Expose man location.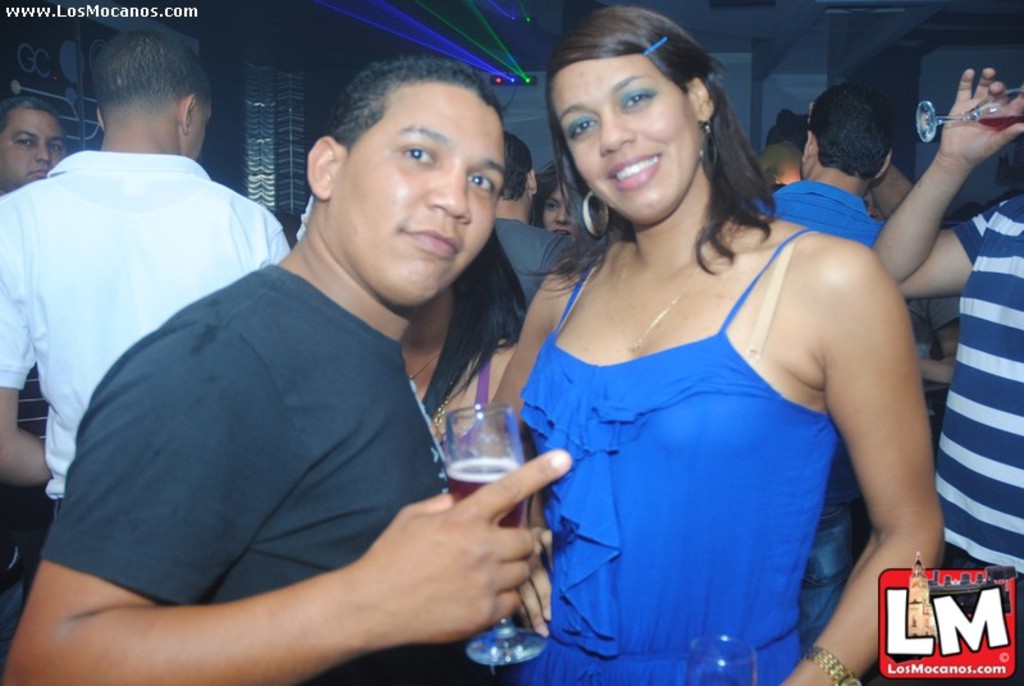
Exposed at select_region(474, 128, 572, 321).
